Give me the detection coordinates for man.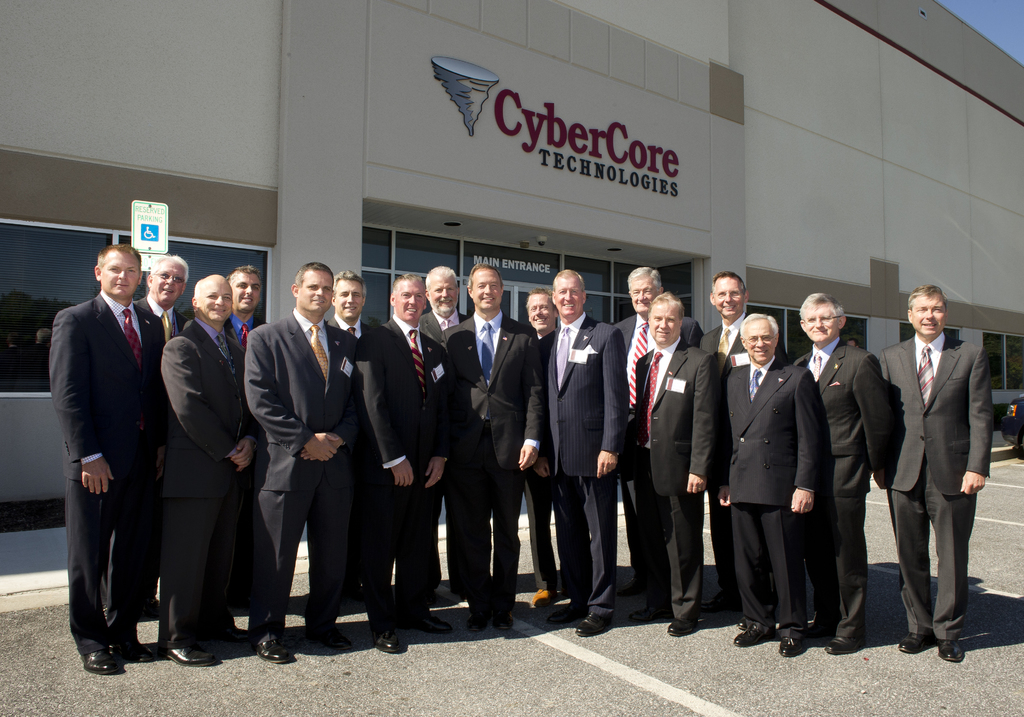
(328, 270, 373, 339).
